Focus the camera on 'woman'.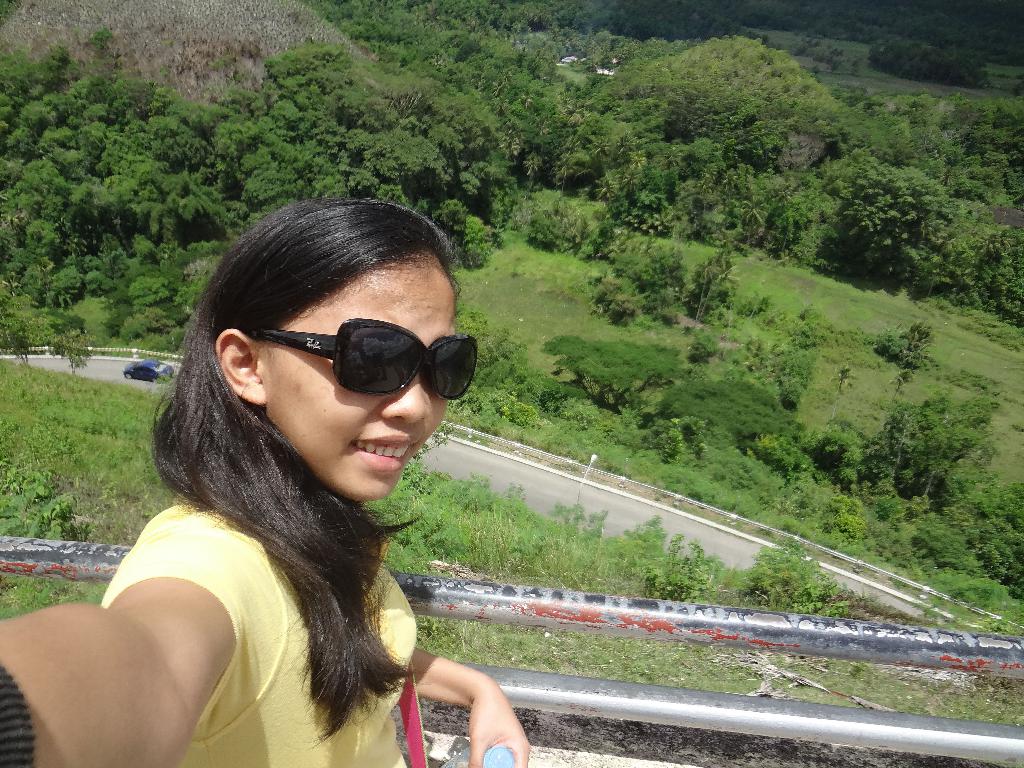
Focus region: bbox(69, 180, 548, 767).
